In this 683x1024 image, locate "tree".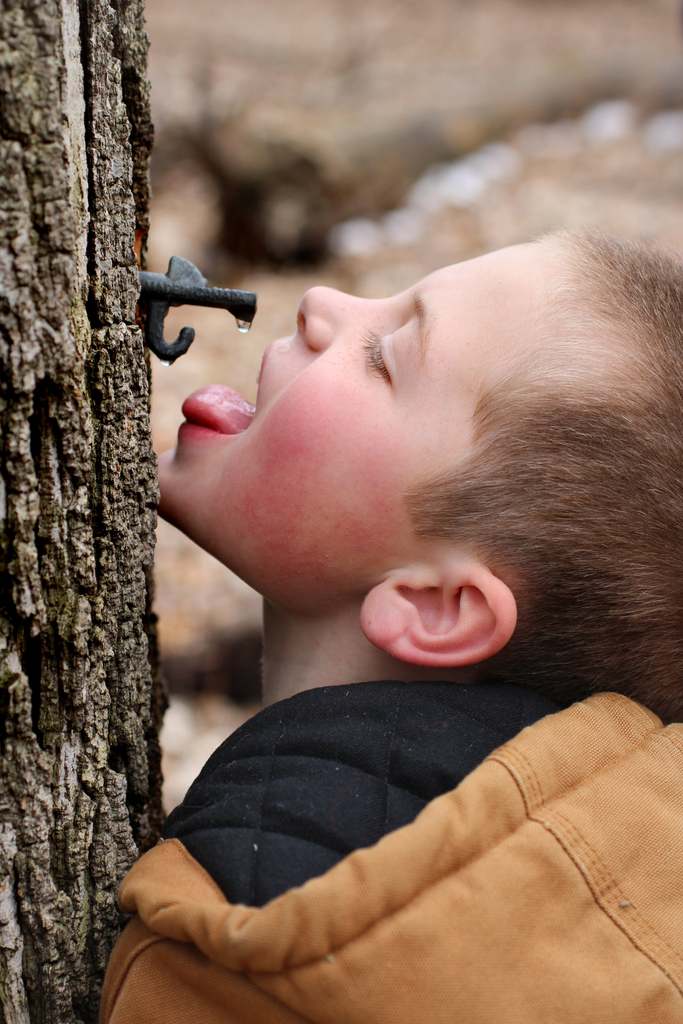
Bounding box: box(0, 0, 169, 1023).
